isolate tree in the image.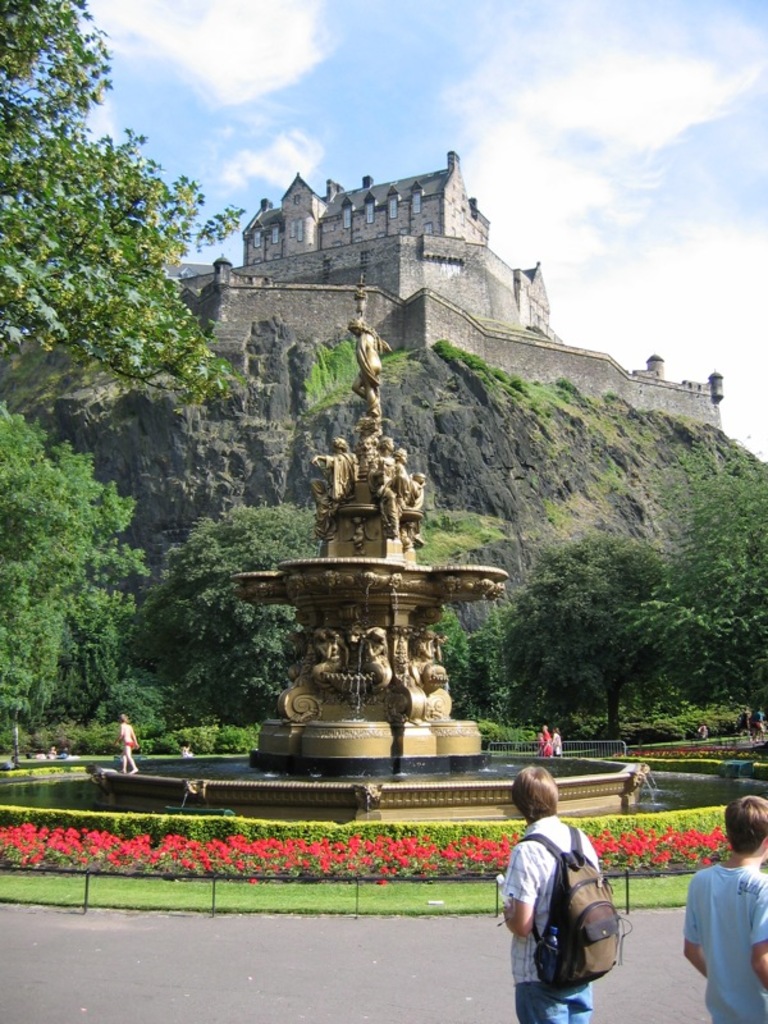
Isolated region: {"left": 0, "top": 0, "right": 234, "bottom": 397}.
